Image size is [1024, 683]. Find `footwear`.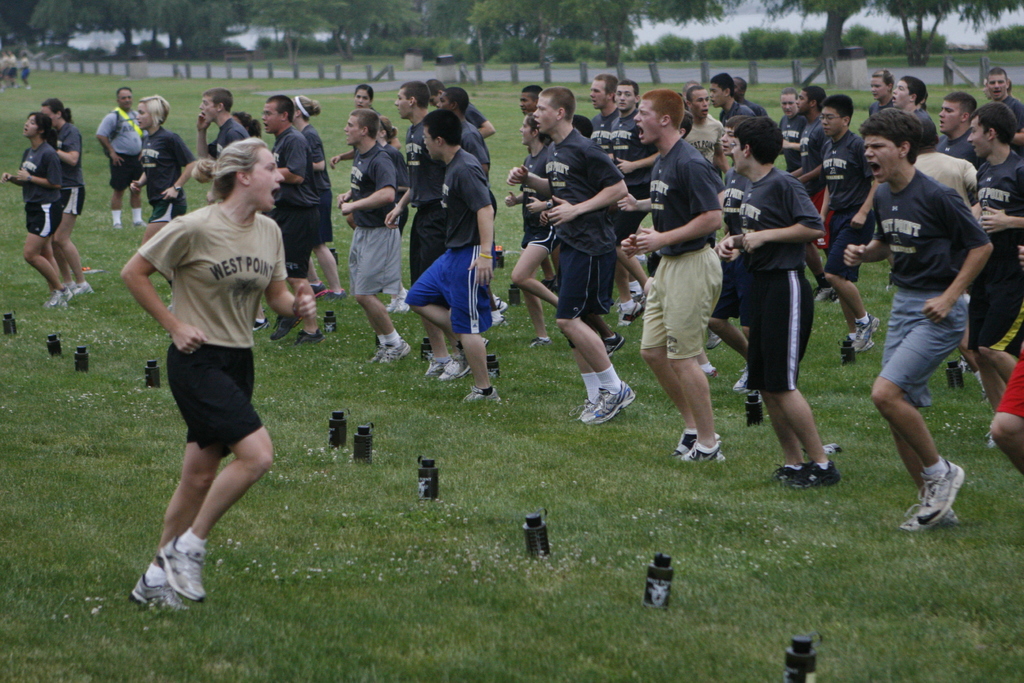
<bbox>457, 388, 502, 406</bbox>.
